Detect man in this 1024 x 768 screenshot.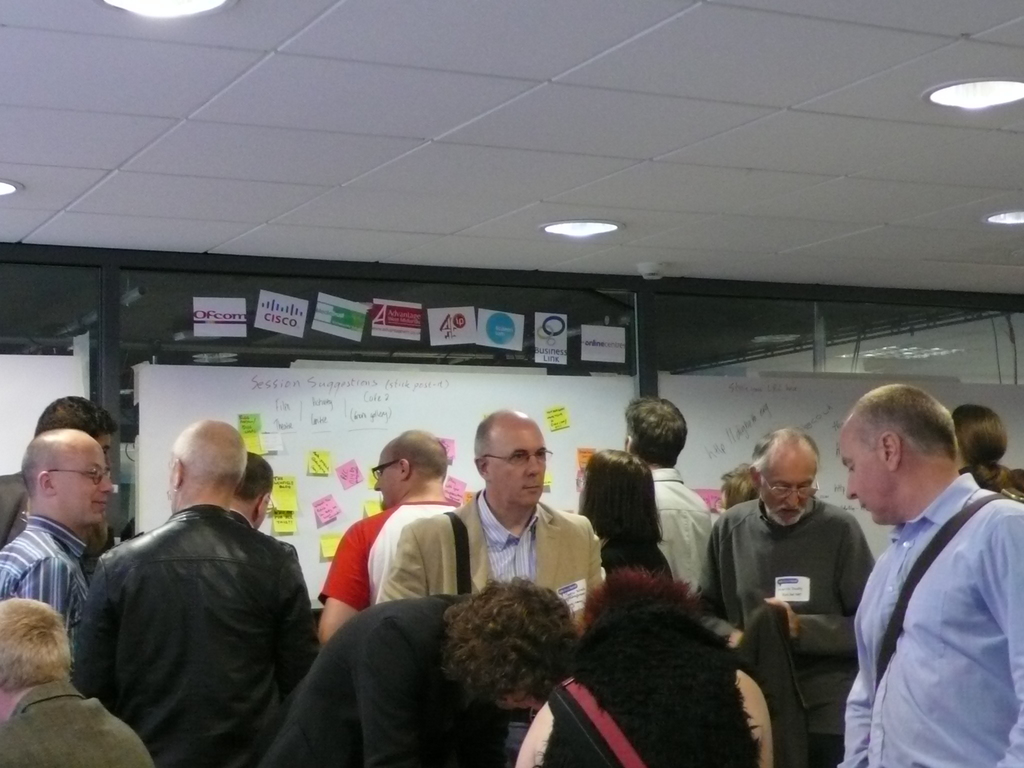
Detection: <region>621, 396, 712, 590</region>.
